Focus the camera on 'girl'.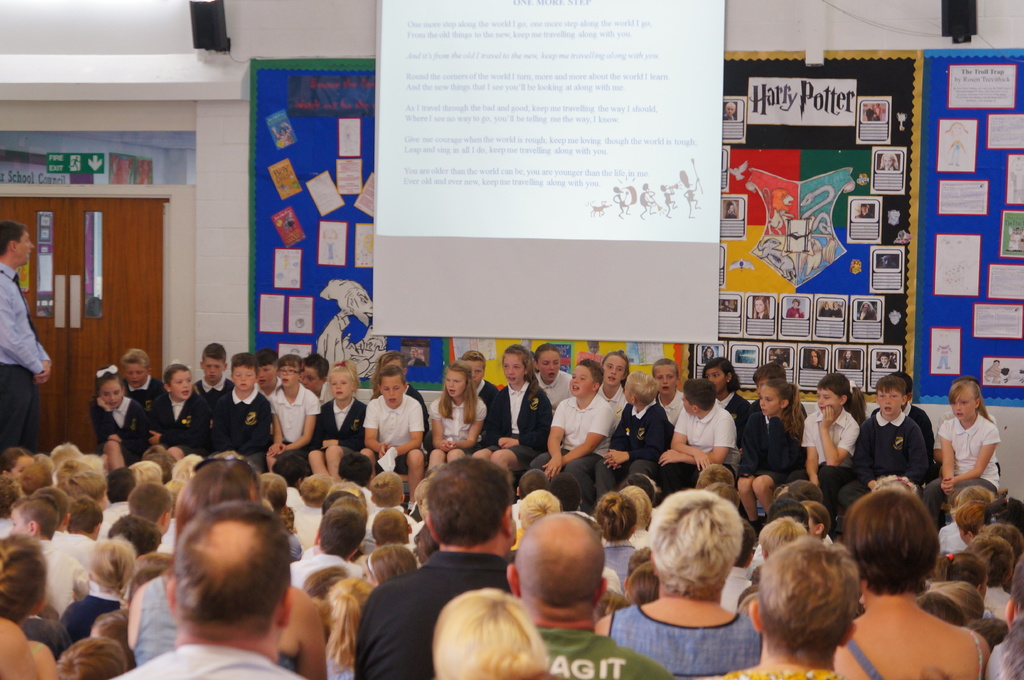
Focus region: 920,383,1000,531.
